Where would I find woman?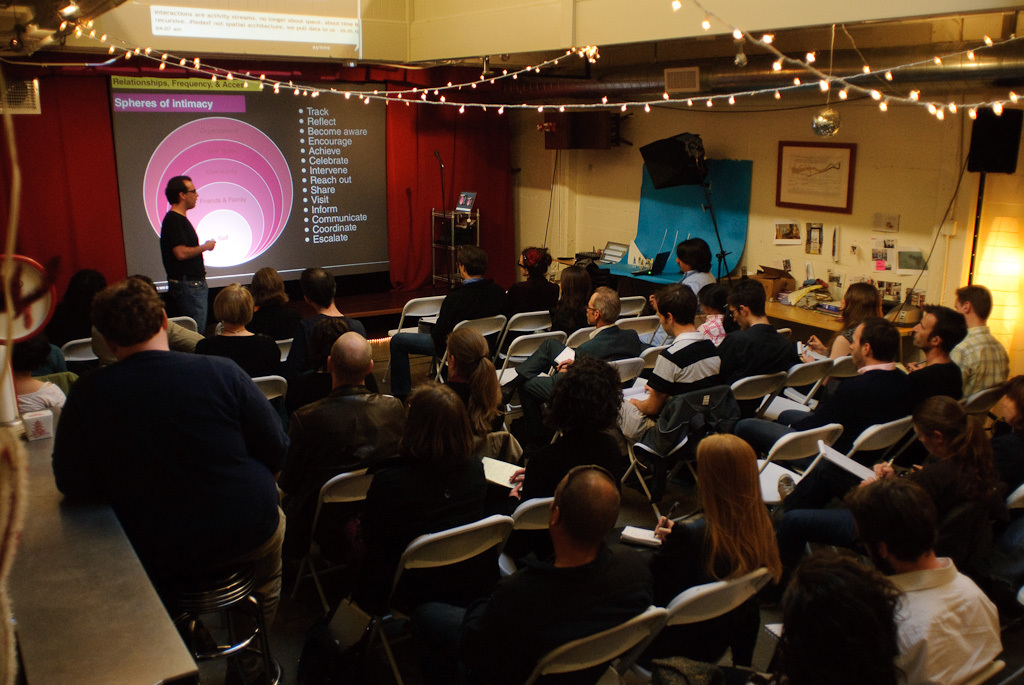
At [left=793, top=276, right=893, bottom=409].
